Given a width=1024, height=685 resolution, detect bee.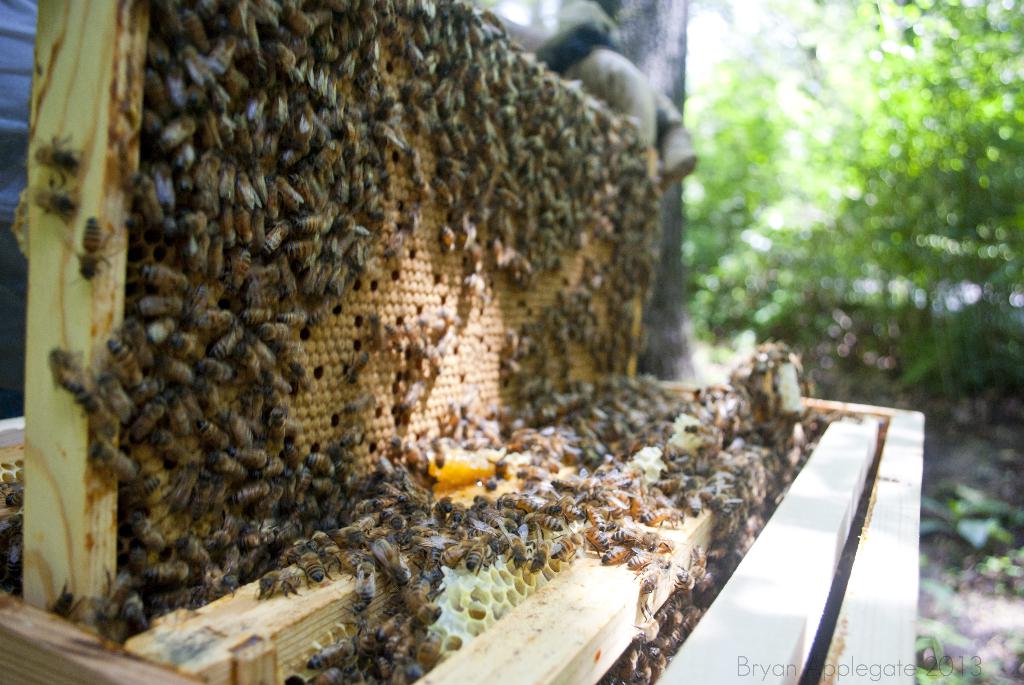
(x1=629, y1=610, x2=659, y2=636).
